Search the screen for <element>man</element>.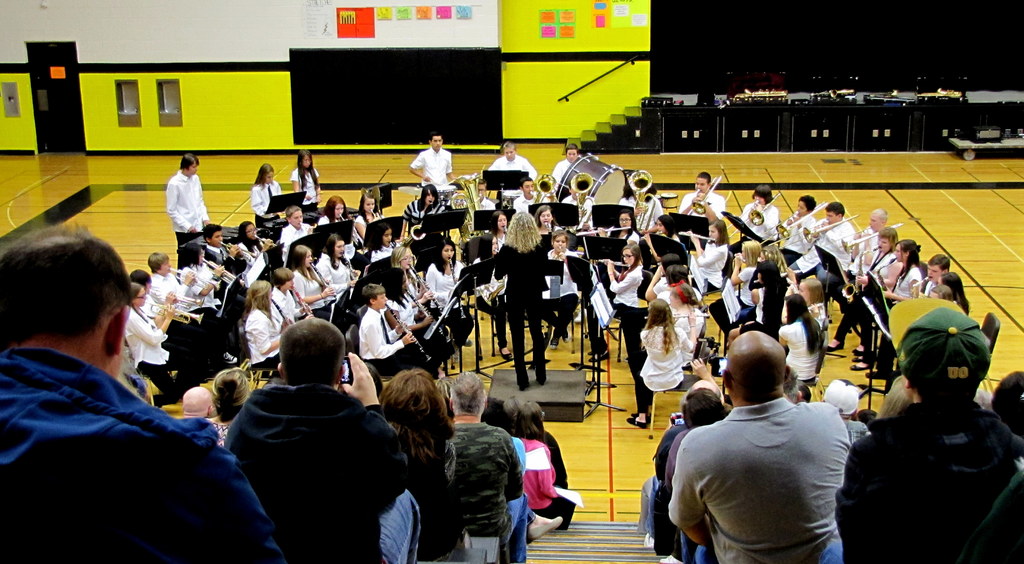
Found at (left=828, top=295, right=1023, bottom=563).
